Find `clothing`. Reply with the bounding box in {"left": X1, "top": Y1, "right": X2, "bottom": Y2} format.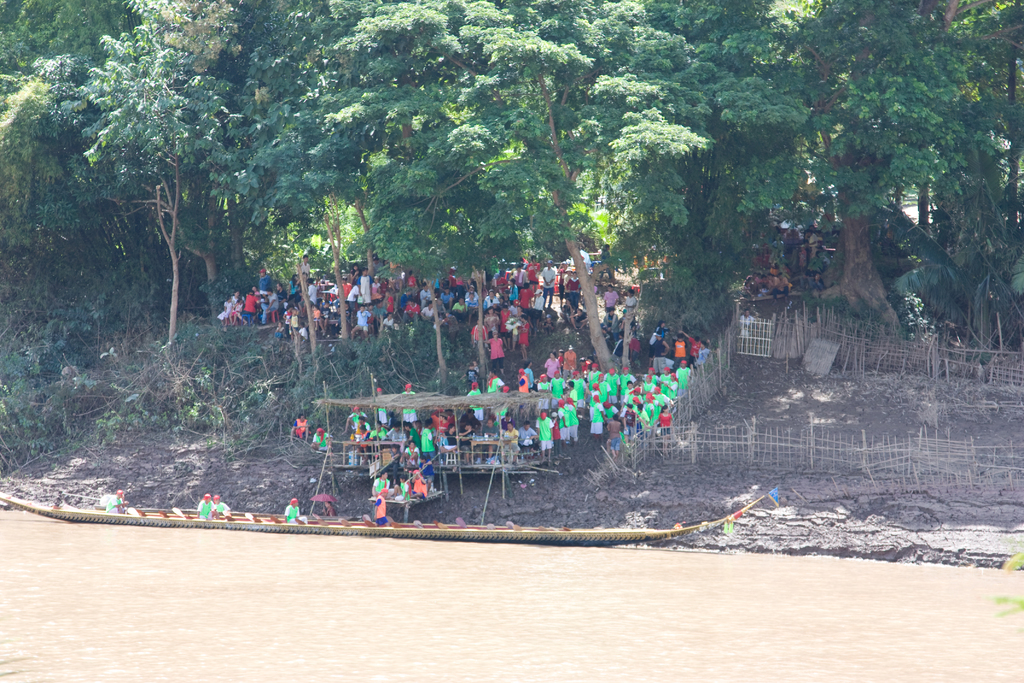
{"left": 520, "top": 375, "right": 531, "bottom": 392}.
